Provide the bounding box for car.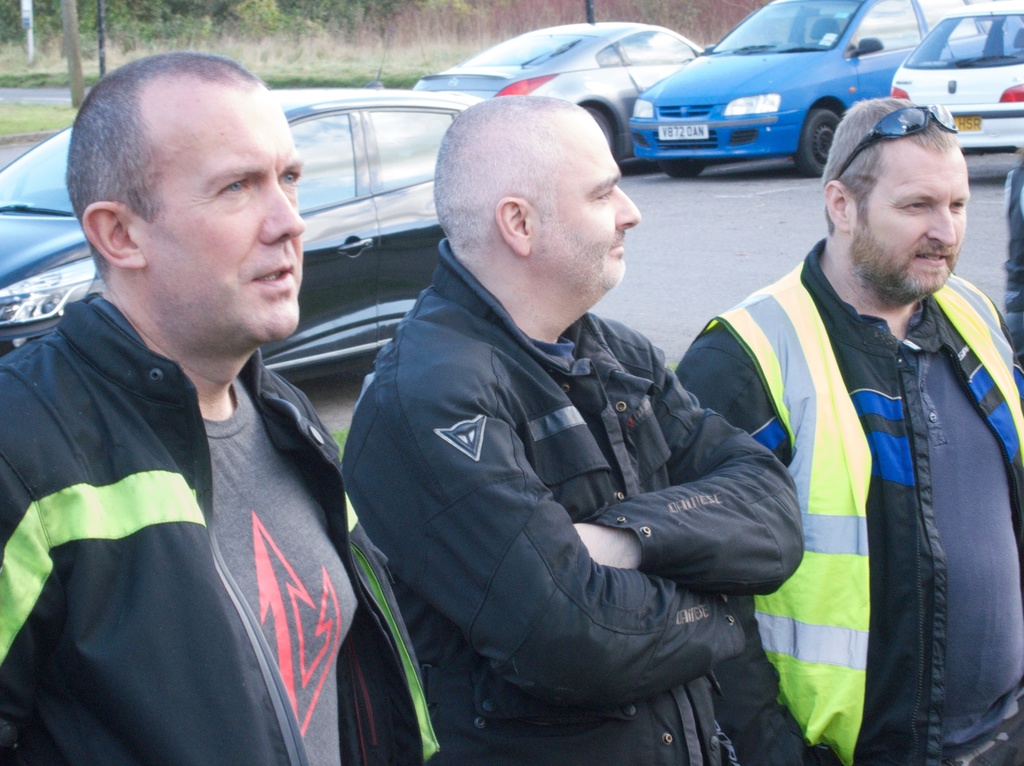
box=[625, 0, 984, 183].
